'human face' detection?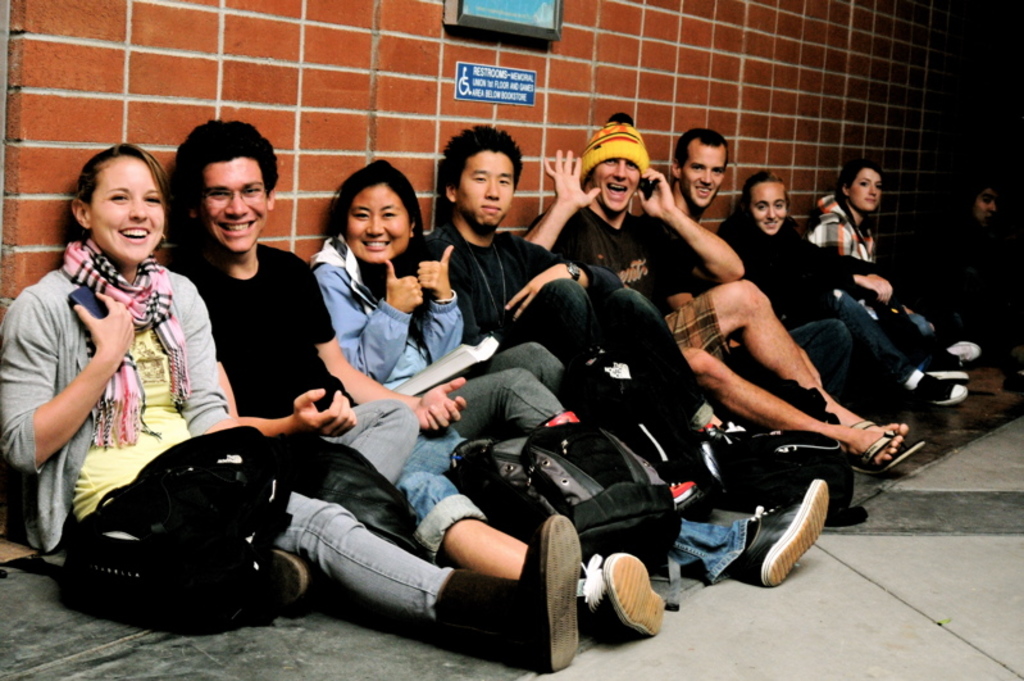
bbox=(597, 158, 640, 212)
